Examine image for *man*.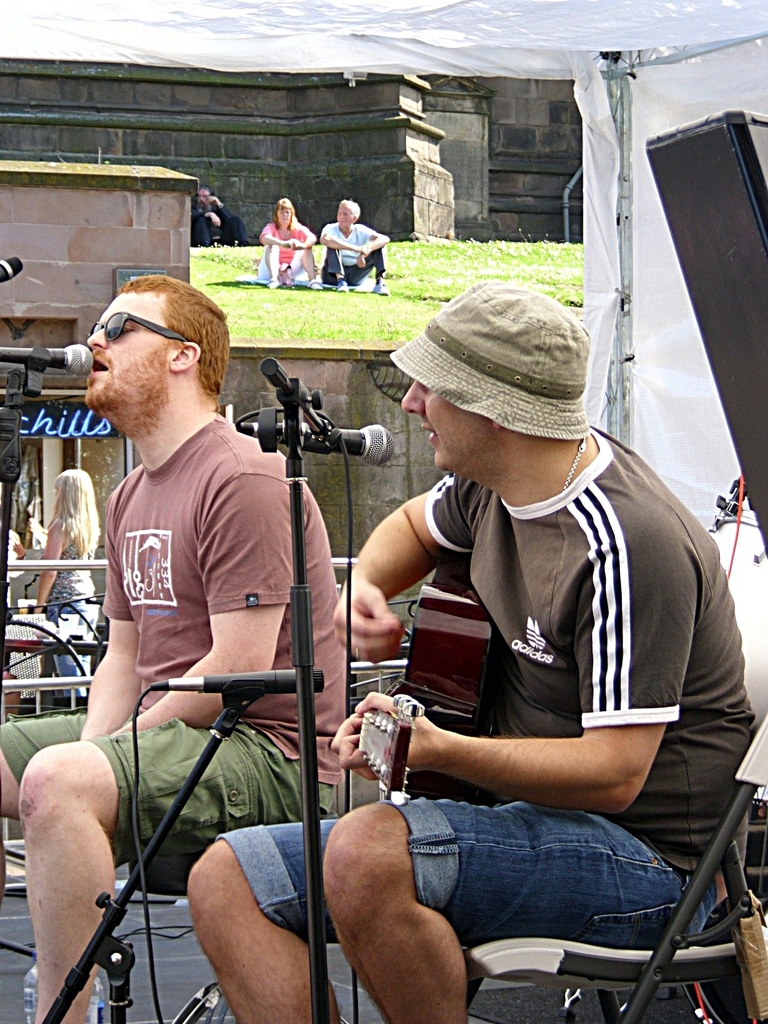
Examination result: <box>317,200,391,292</box>.
